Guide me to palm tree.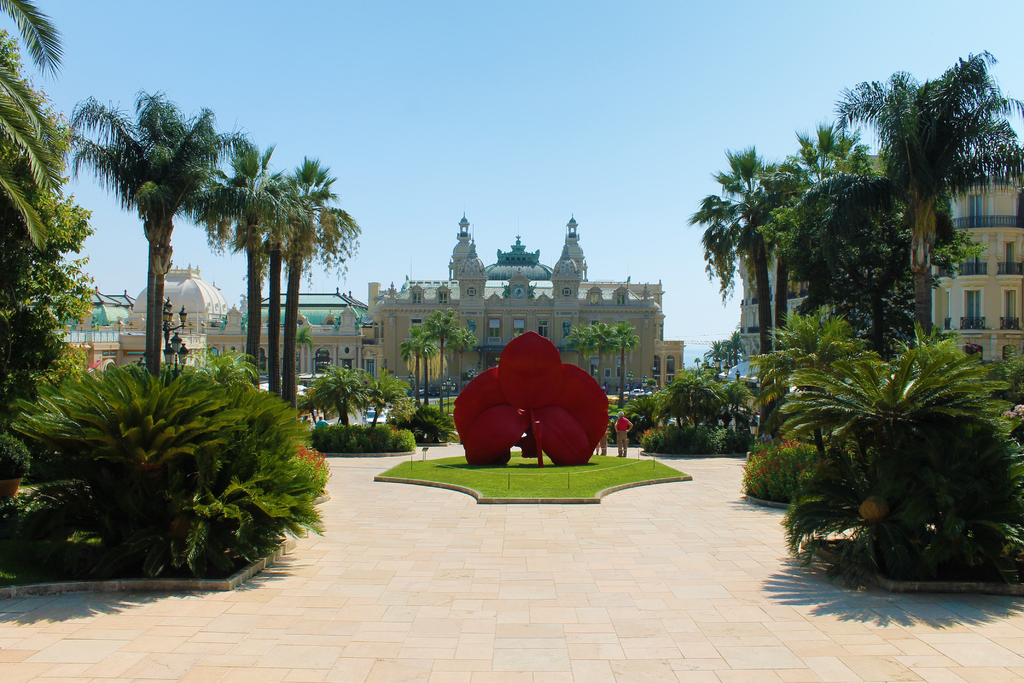
Guidance: detection(775, 138, 886, 348).
